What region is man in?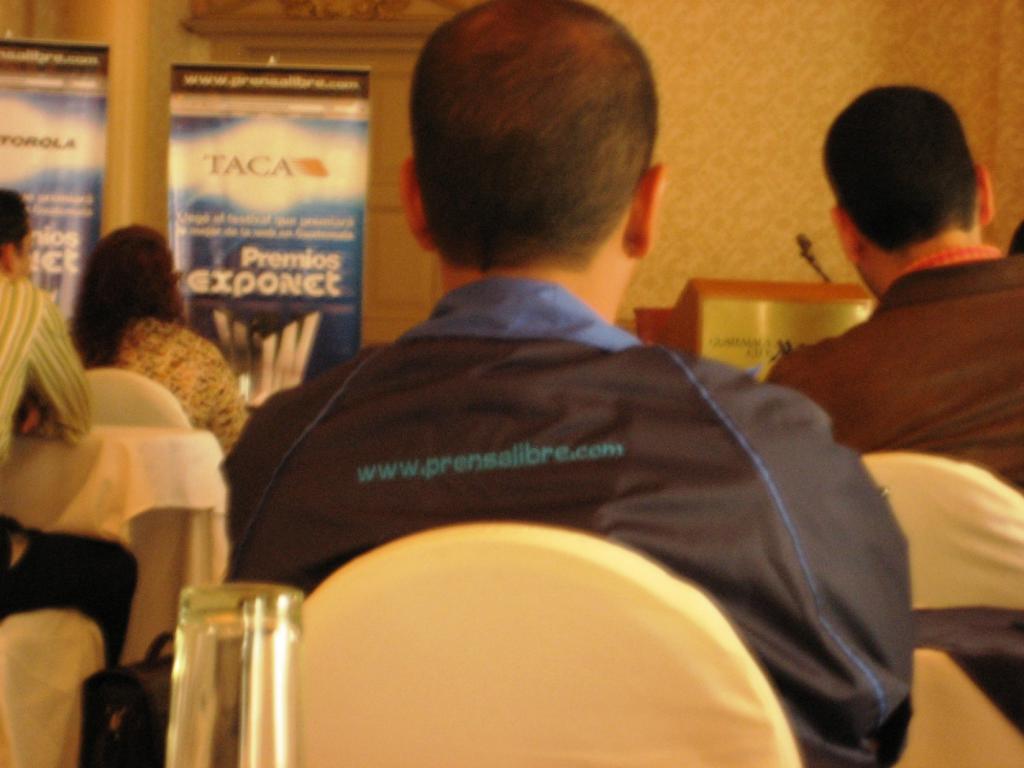
select_region(752, 80, 1022, 496).
